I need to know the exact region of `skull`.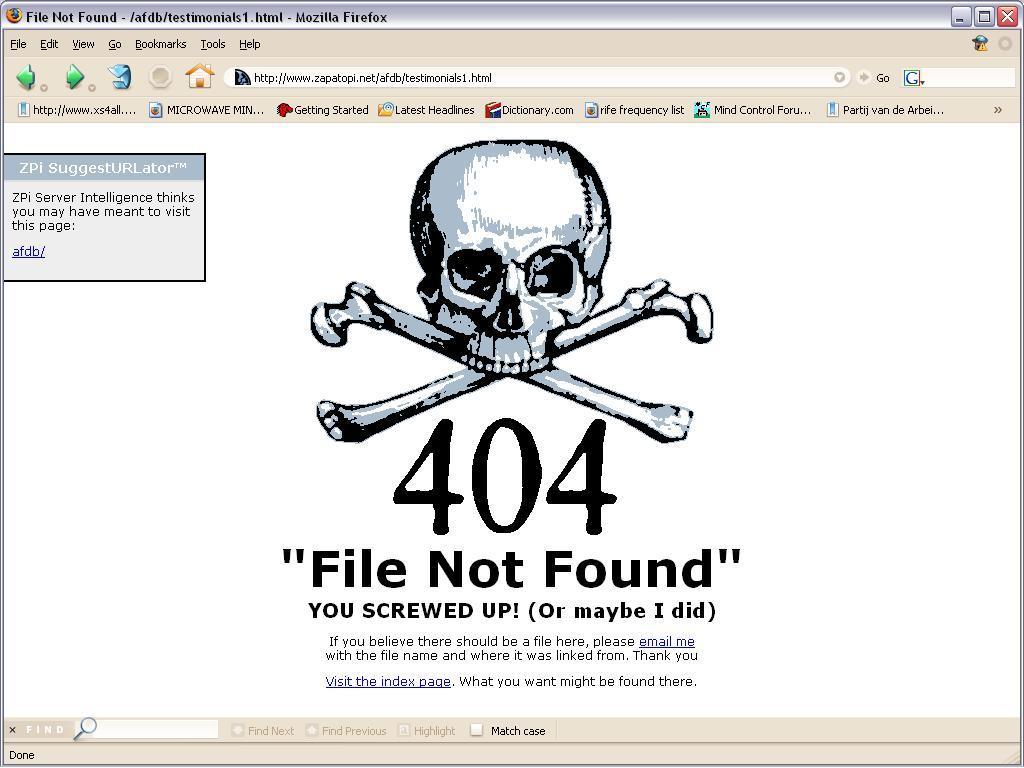
Region: bbox=[413, 145, 605, 371].
